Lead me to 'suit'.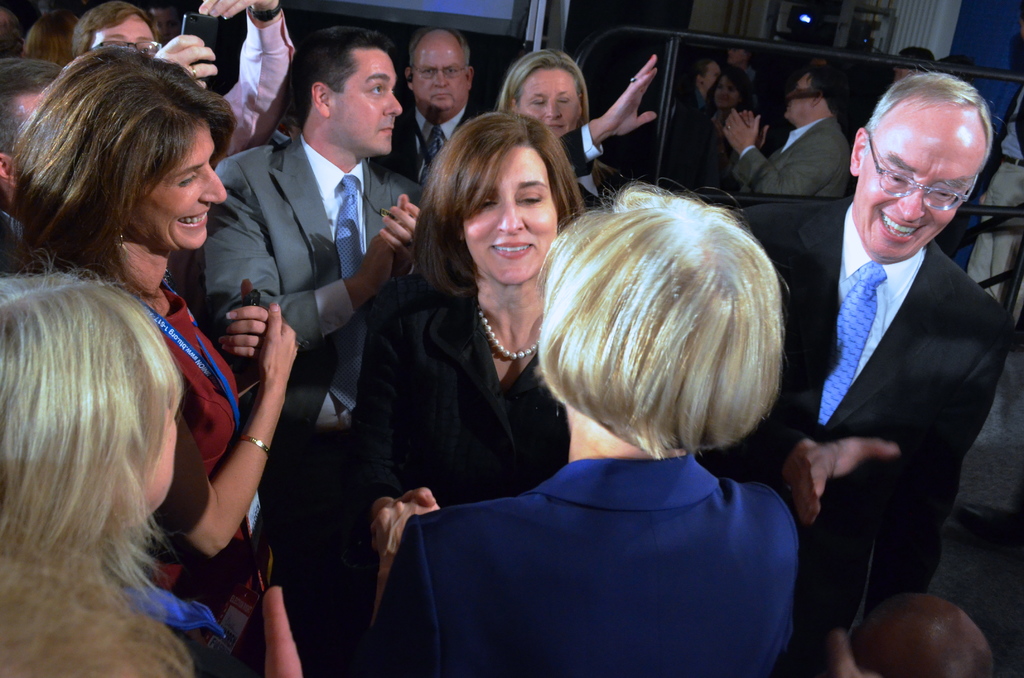
Lead to x1=200 y1=23 x2=407 y2=476.
